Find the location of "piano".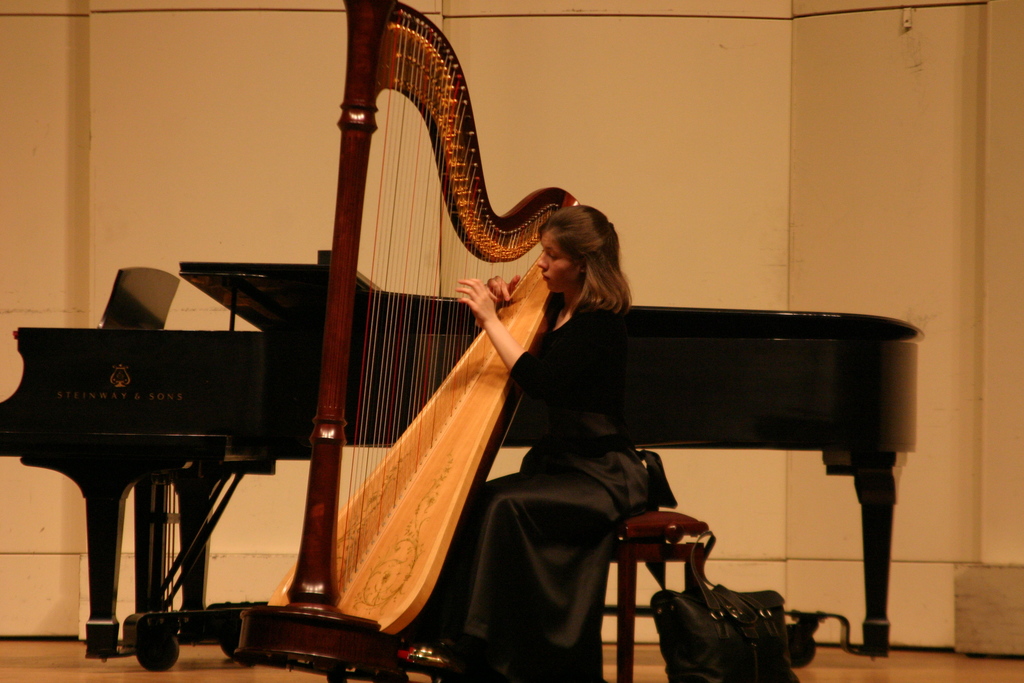
Location: [0, 207, 934, 667].
